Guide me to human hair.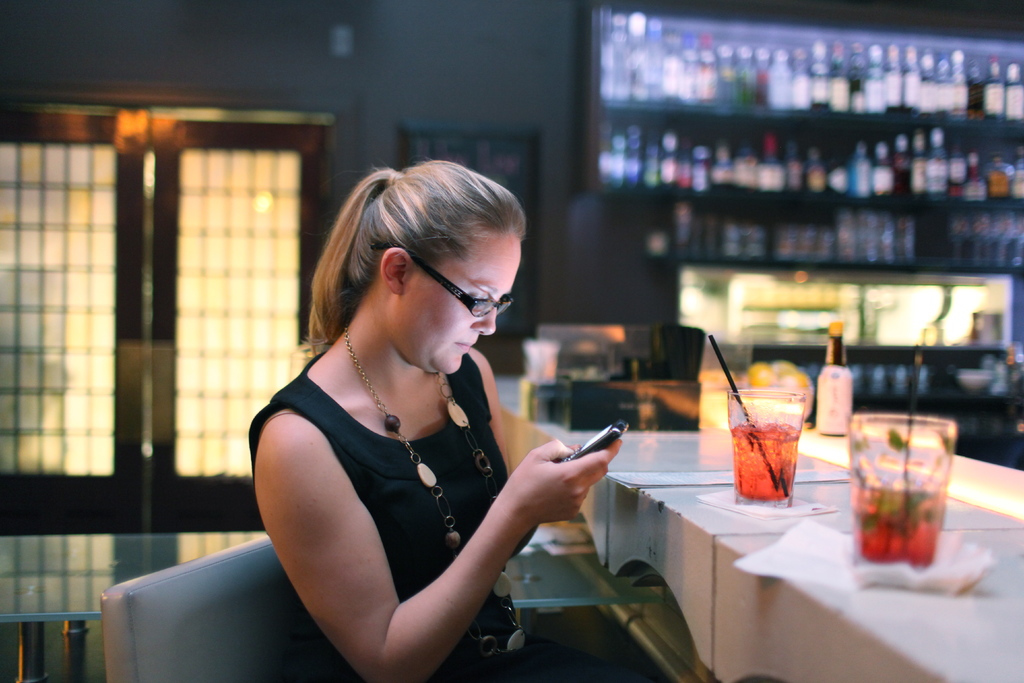
Guidance: BBox(307, 154, 528, 361).
